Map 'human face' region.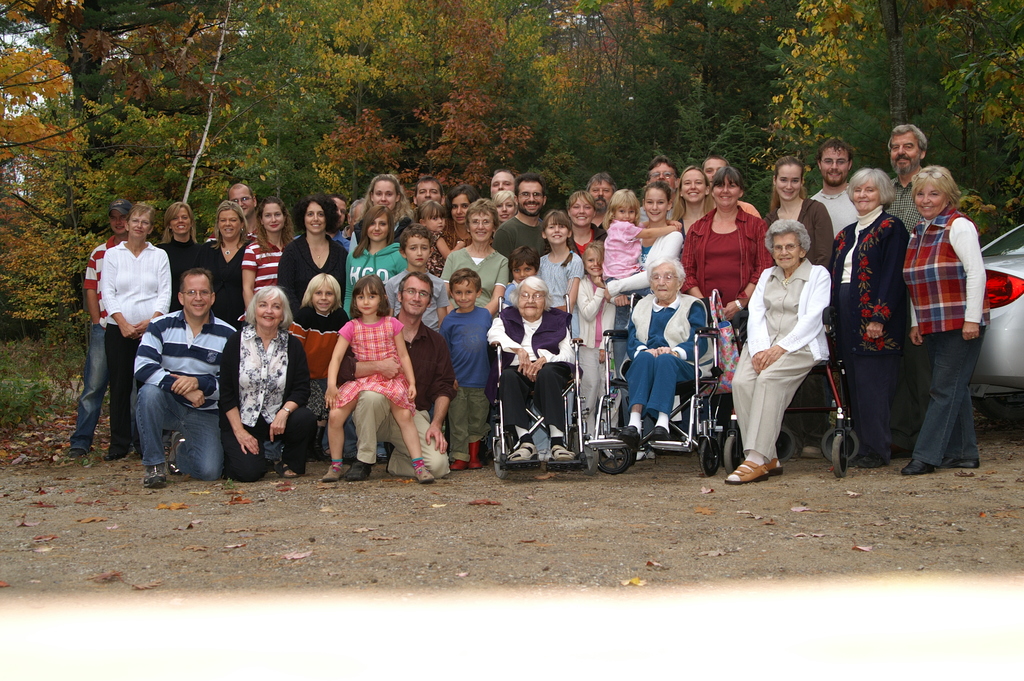
Mapped to region(776, 164, 804, 202).
